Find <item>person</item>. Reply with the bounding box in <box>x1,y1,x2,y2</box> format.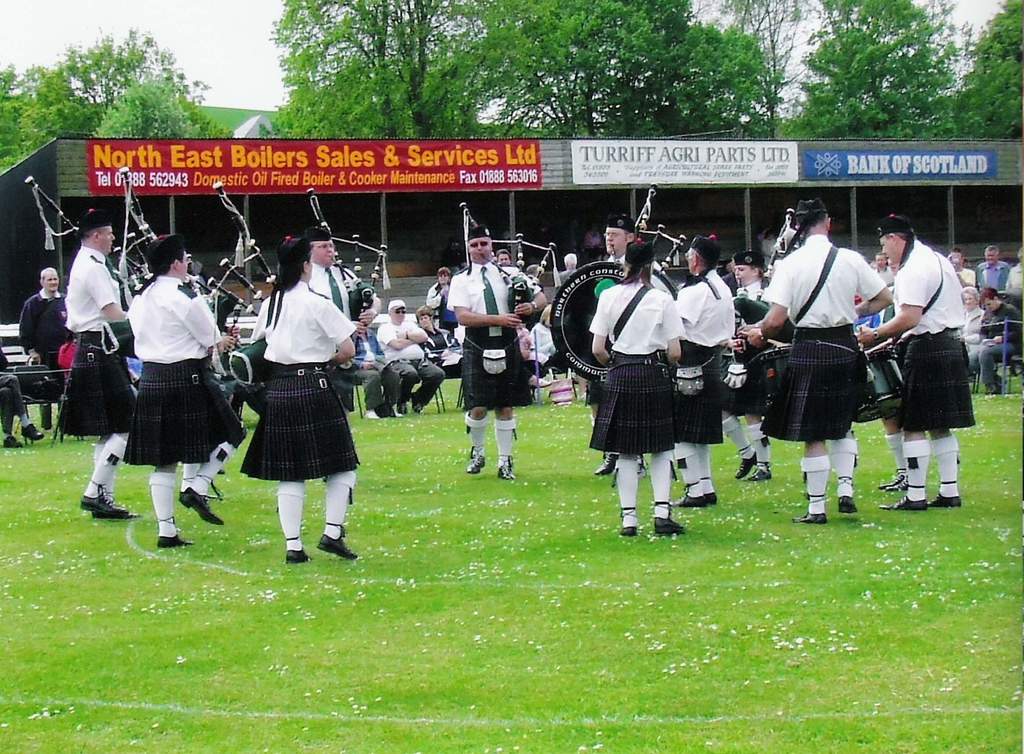
<box>379,298,446,413</box>.
